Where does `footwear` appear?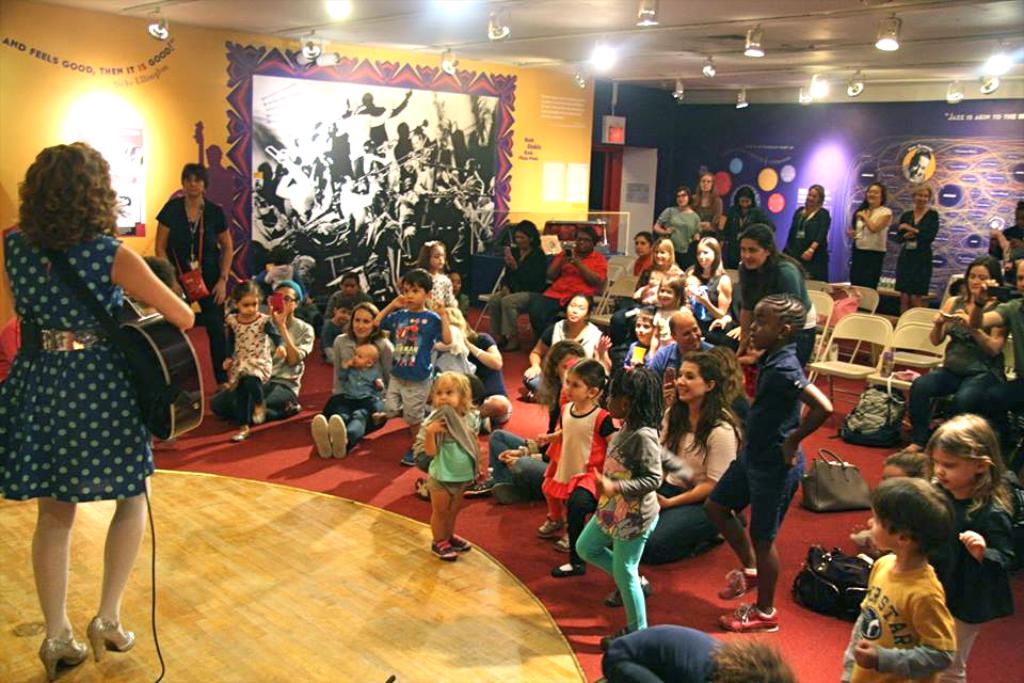
Appears at bbox=[722, 602, 775, 629].
